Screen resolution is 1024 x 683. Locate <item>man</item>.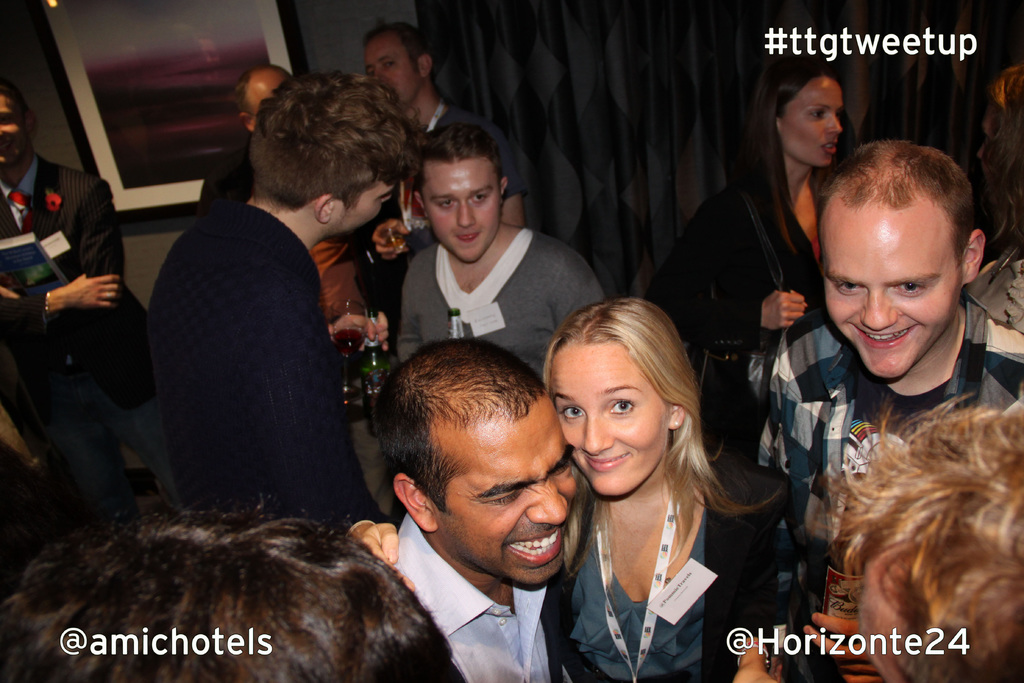
(813, 393, 1023, 682).
